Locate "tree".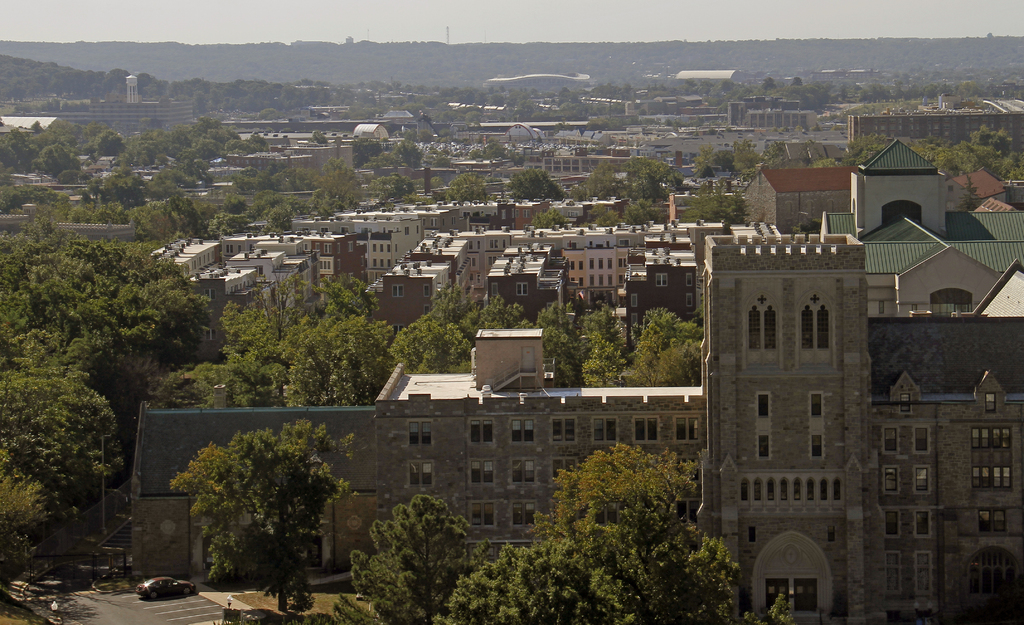
Bounding box: [left=305, top=162, right=354, bottom=216].
